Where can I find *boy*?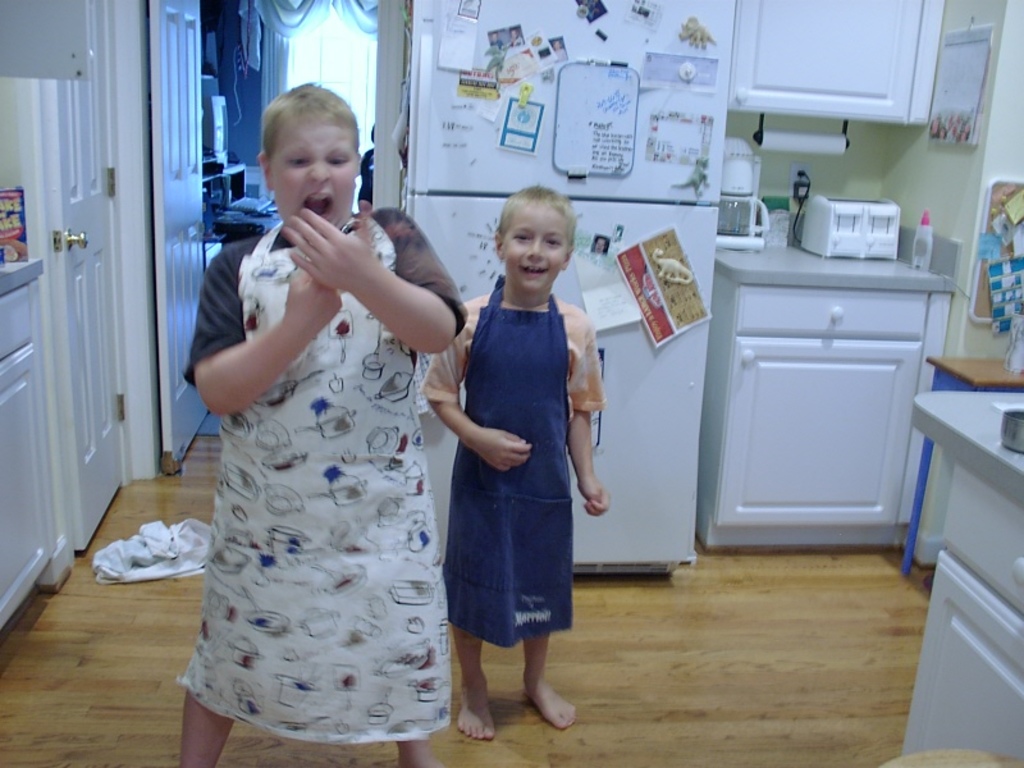
You can find it at rect(195, 81, 479, 767).
